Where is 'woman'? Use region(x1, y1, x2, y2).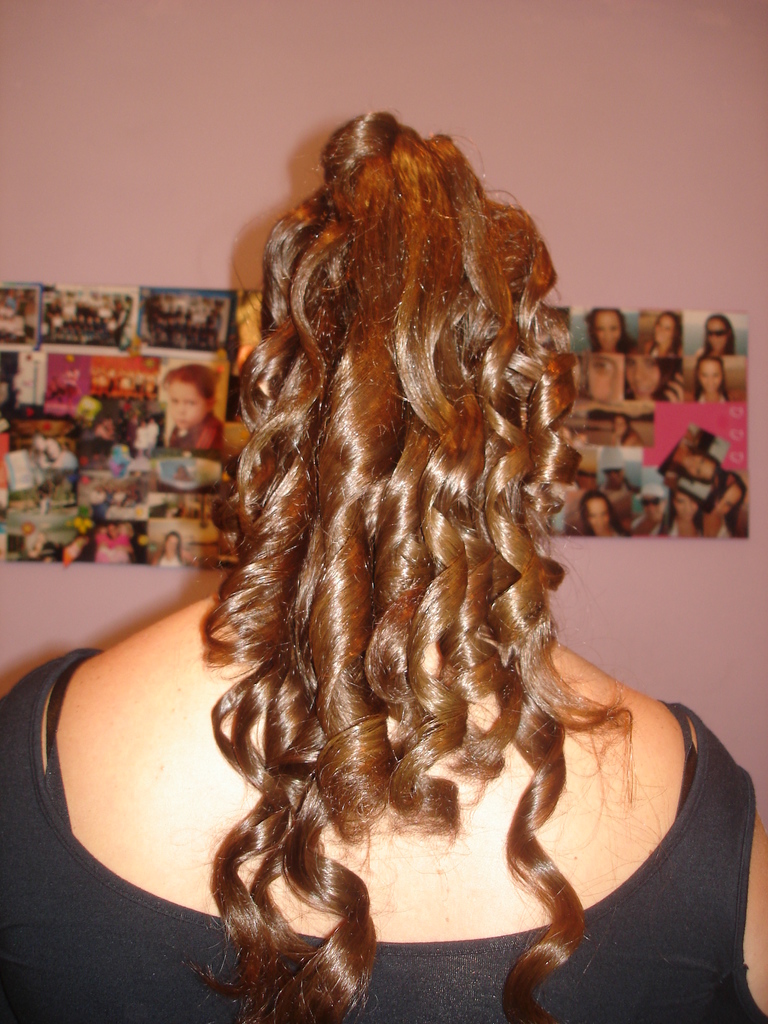
region(692, 353, 733, 403).
